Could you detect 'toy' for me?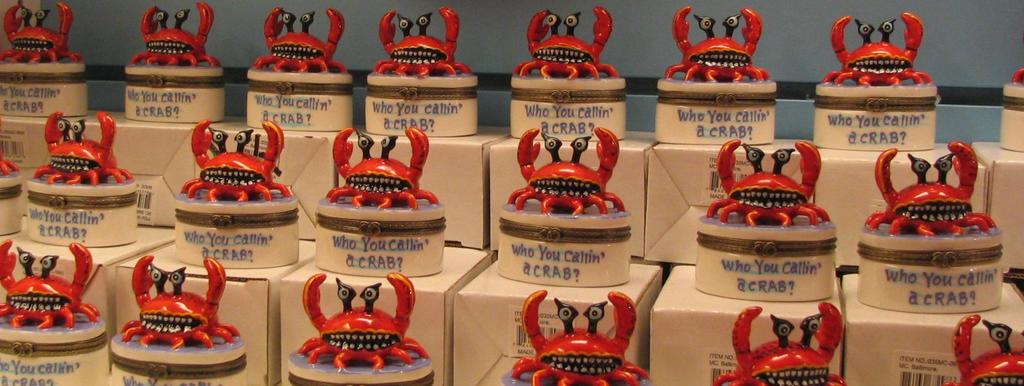
Detection result: crop(509, 130, 623, 219).
